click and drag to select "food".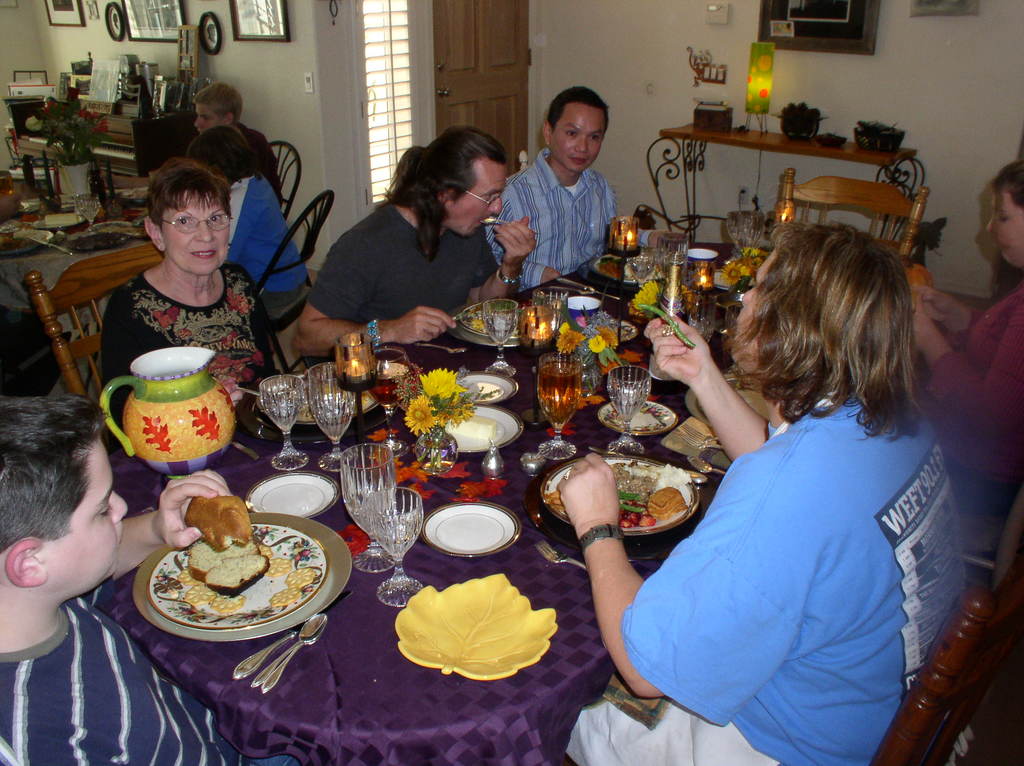
Selection: <region>0, 225, 46, 253</region>.
